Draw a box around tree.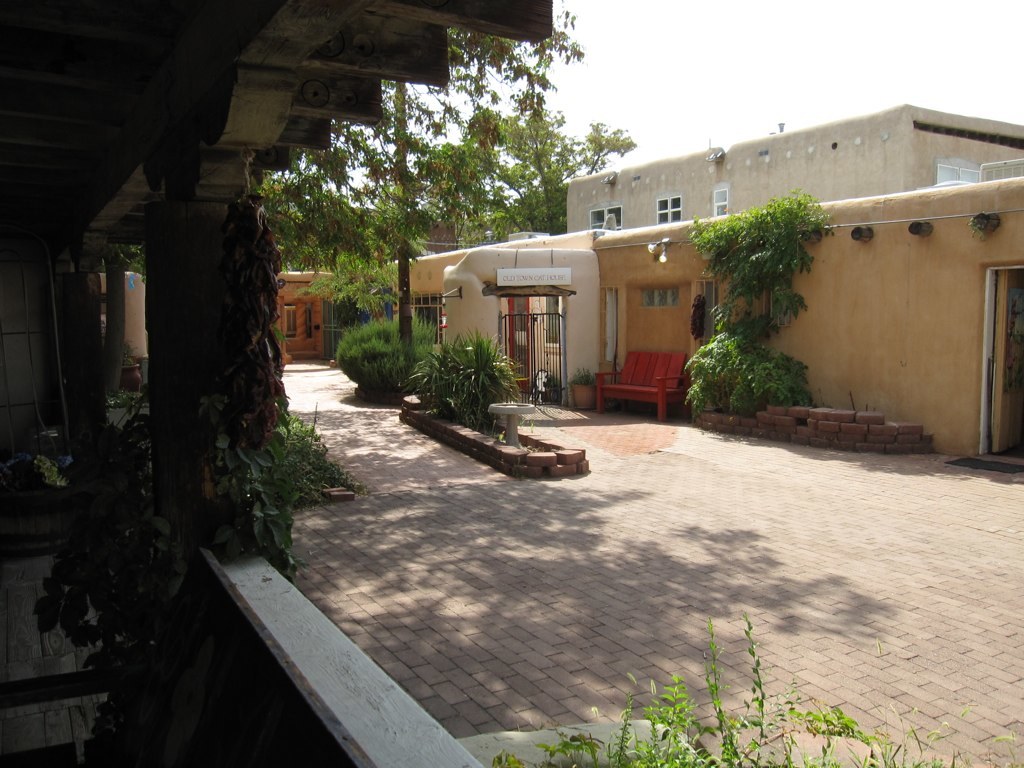
select_region(691, 155, 844, 426).
